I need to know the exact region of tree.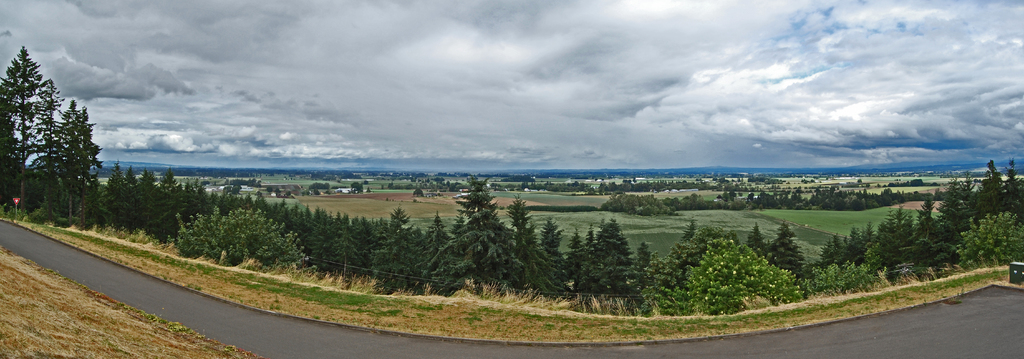
Region: bbox(745, 222, 766, 256).
